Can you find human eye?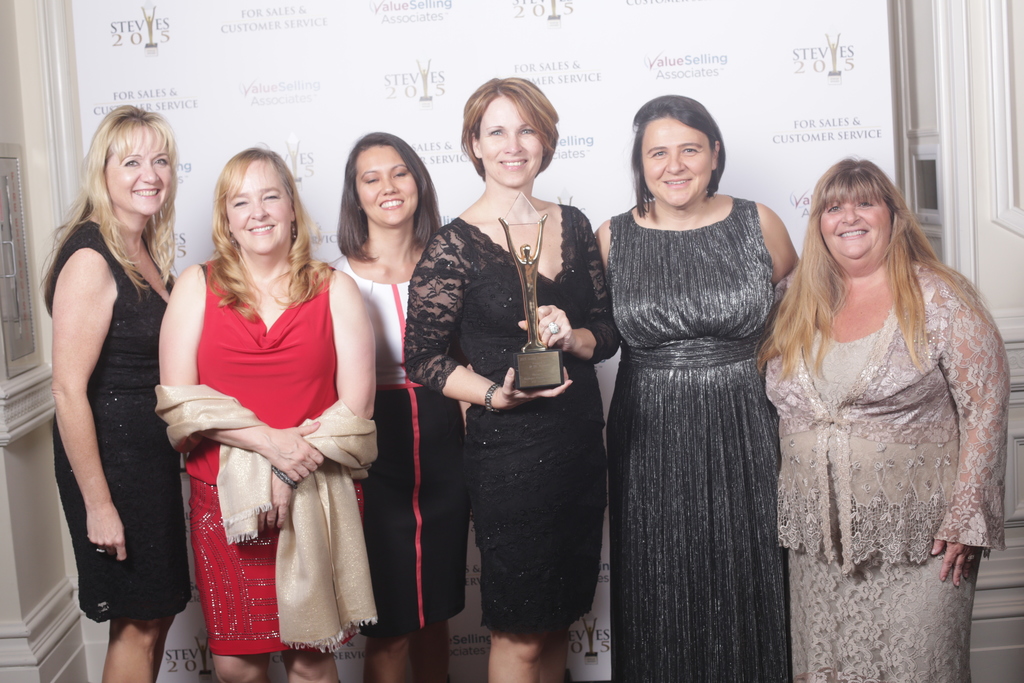
Yes, bounding box: box=[488, 128, 503, 138].
